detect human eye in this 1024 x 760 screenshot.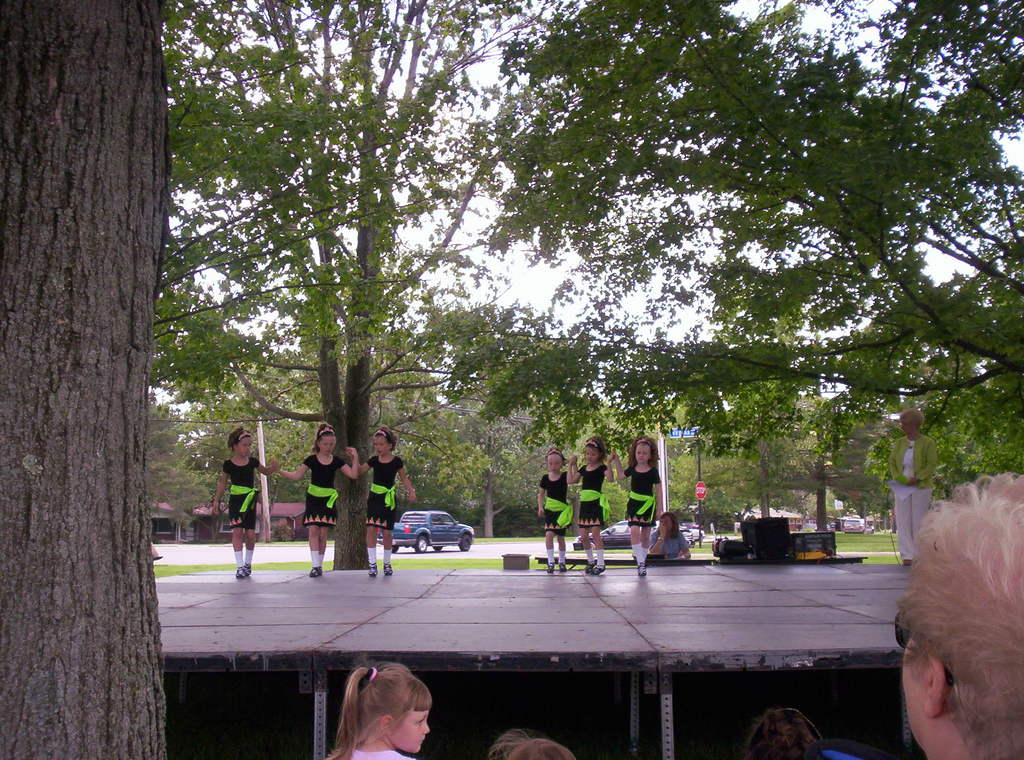
Detection: left=414, top=715, right=426, bottom=726.
